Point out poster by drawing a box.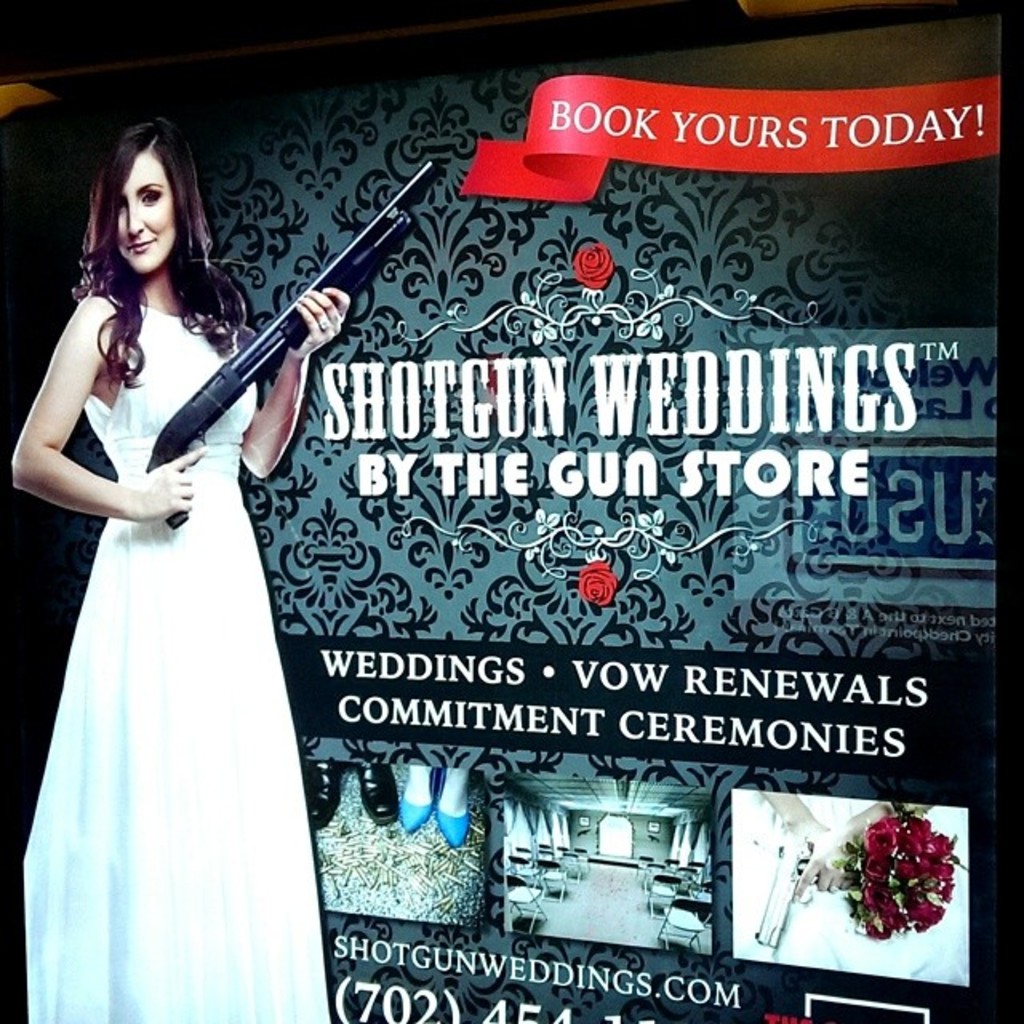
(0, 0, 1022, 1022).
